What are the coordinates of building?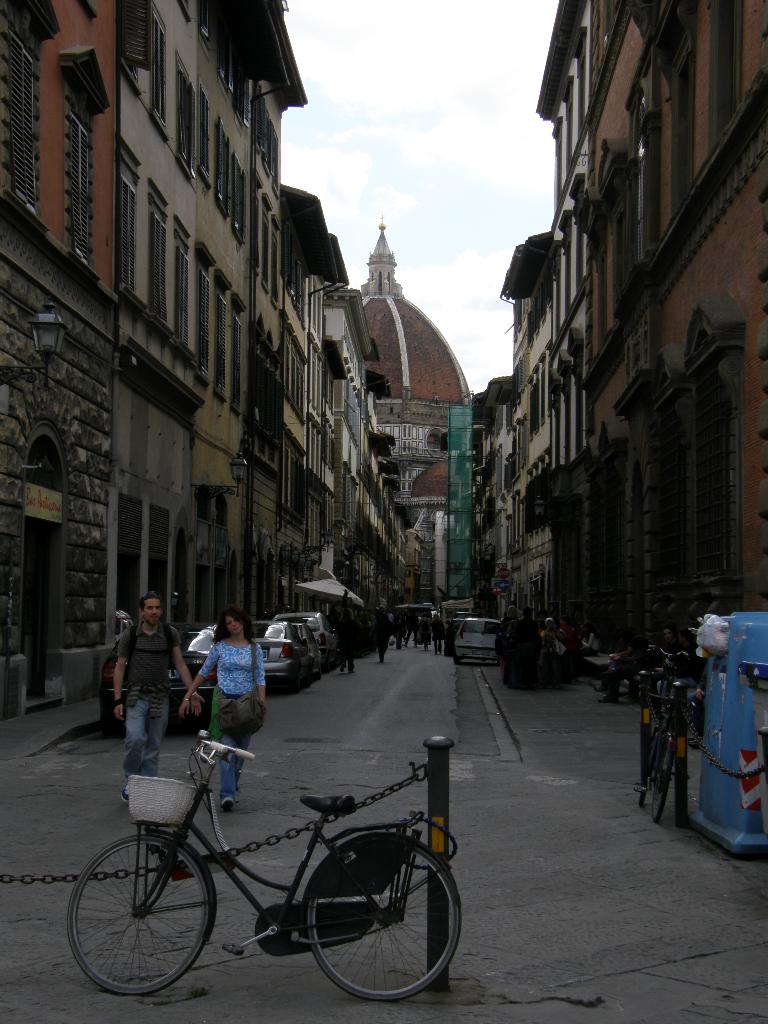
locate(360, 223, 481, 591).
